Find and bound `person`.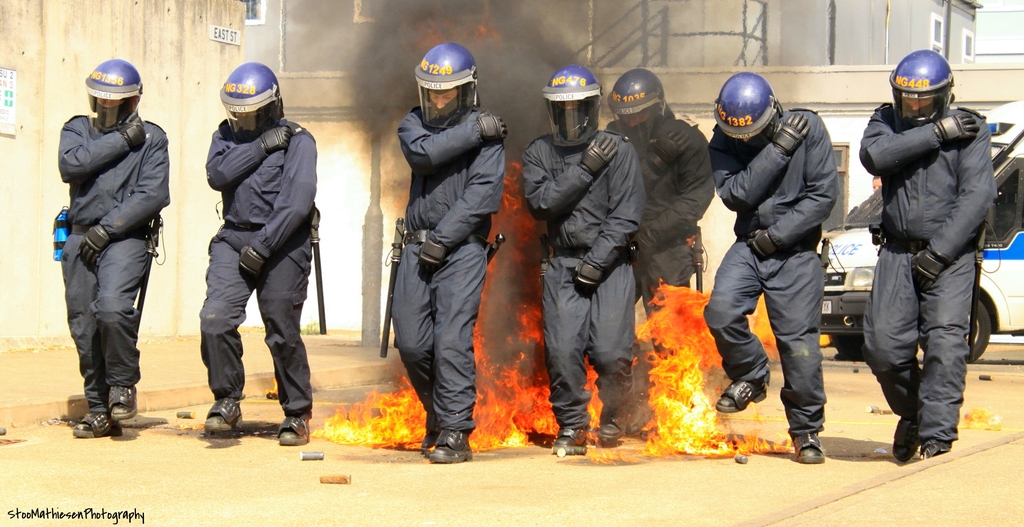
Bound: left=520, top=64, right=644, bottom=455.
